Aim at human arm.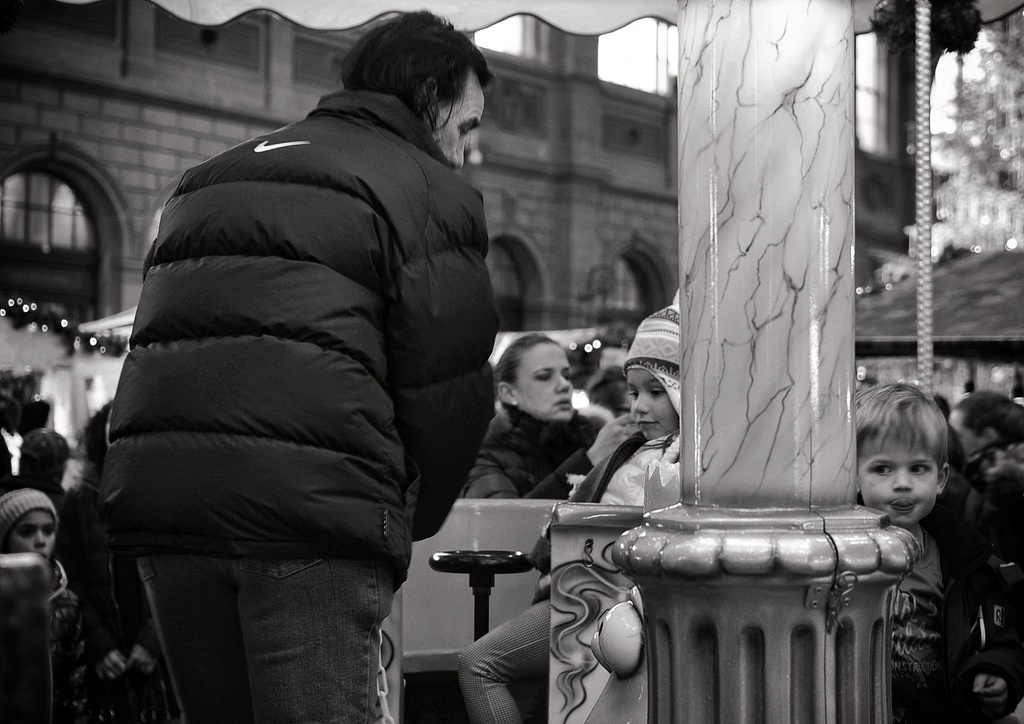
Aimed at (x1=466, y1=412, x2=637, y2=499).
